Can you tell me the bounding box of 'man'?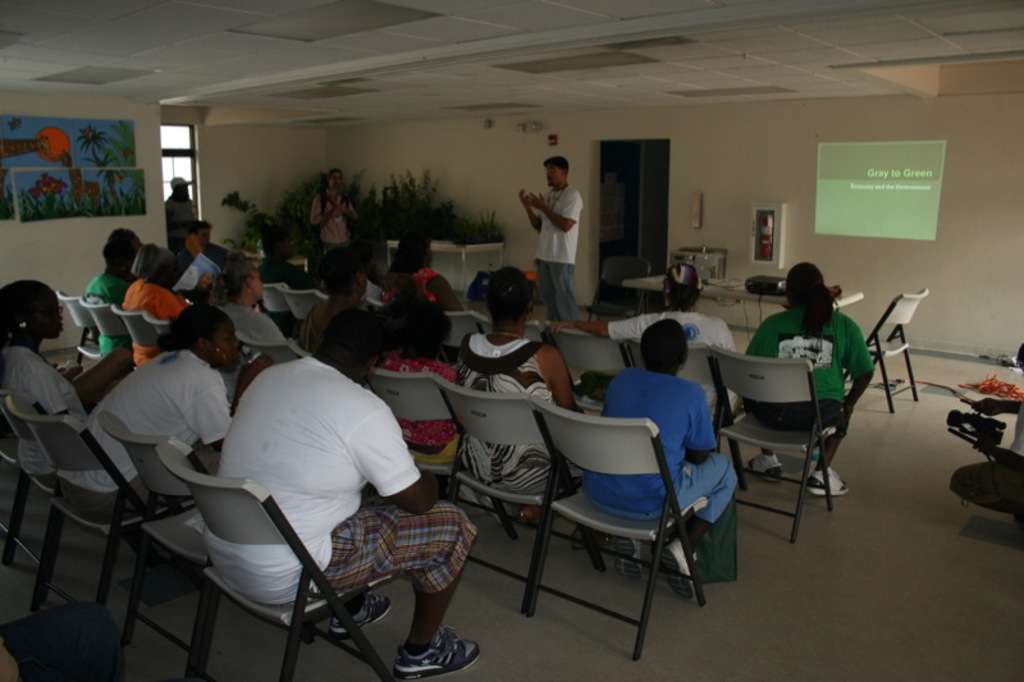
{"left": 521, "top": 154, "right": 584, "bottom": 324}.
